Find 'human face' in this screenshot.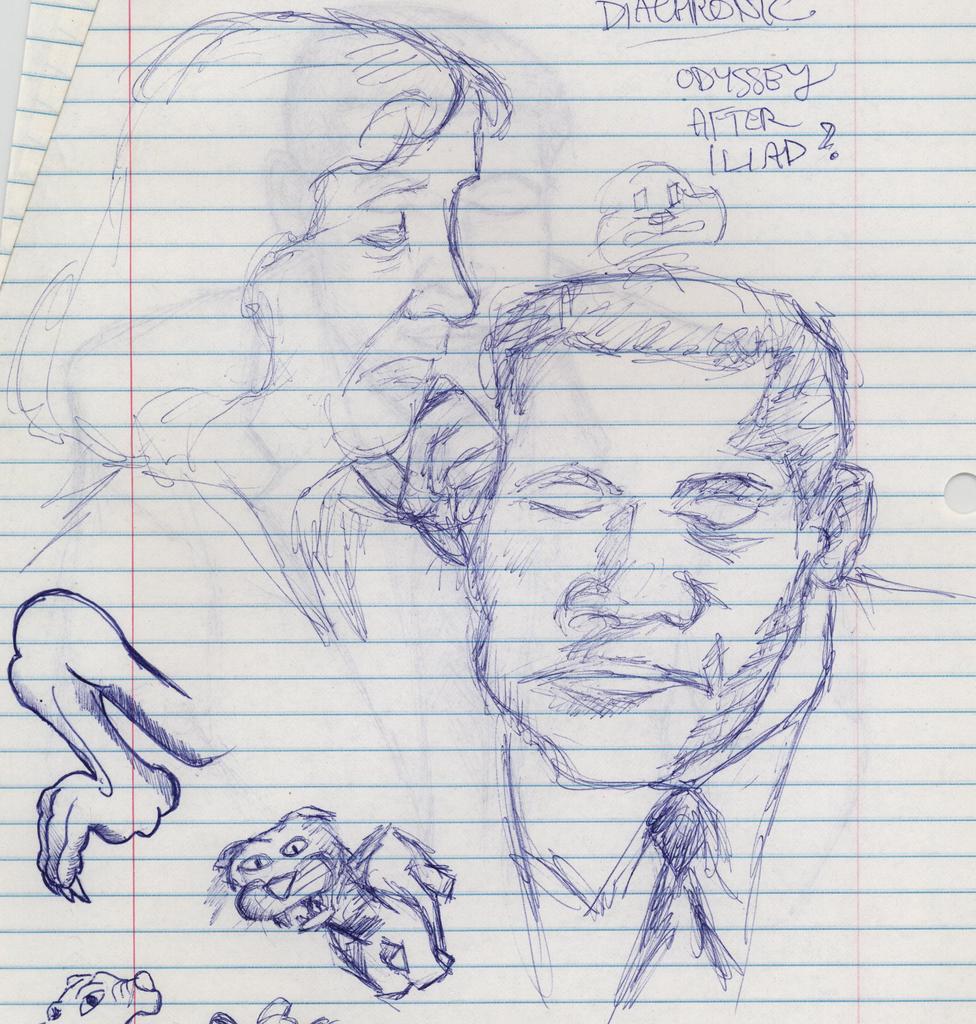
The bounding box for 'human face' is bbox=(476, 365, 801, 779).
